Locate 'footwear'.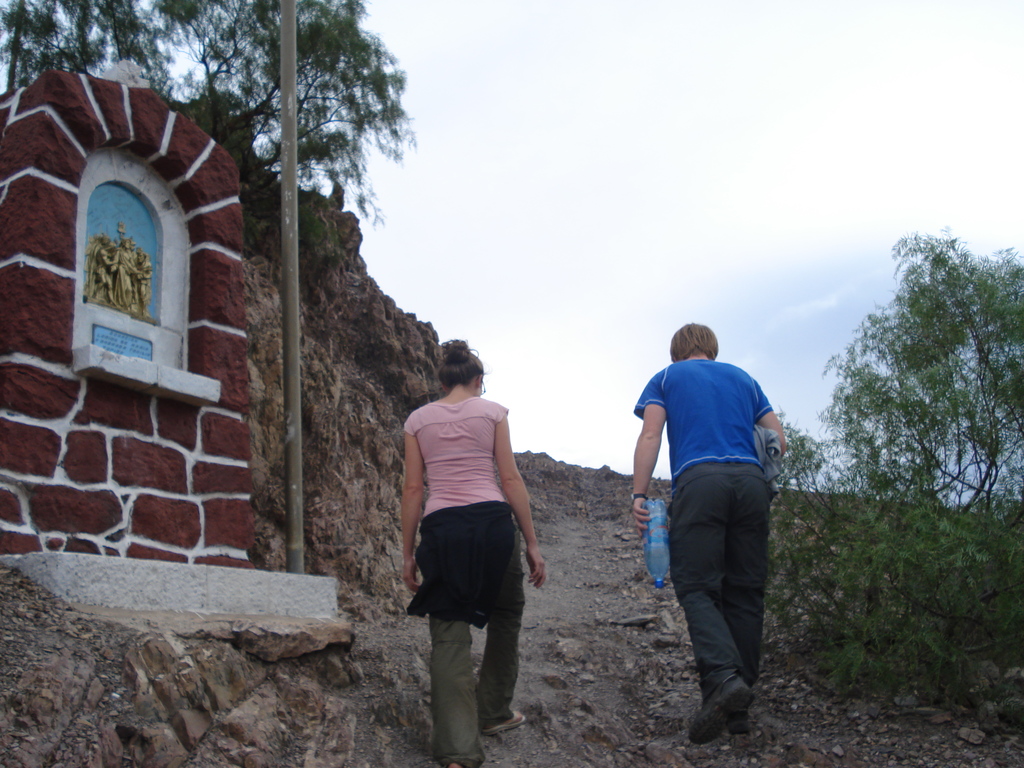
Bounding box: crop(694, 666, 764, 743).
